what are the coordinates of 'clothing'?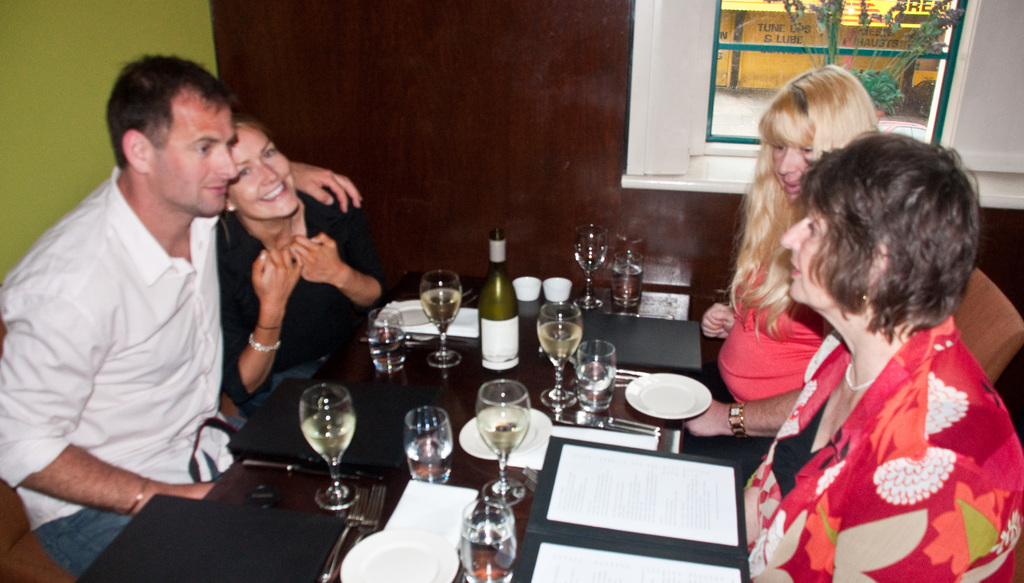
[715, 285, 834, 404].
